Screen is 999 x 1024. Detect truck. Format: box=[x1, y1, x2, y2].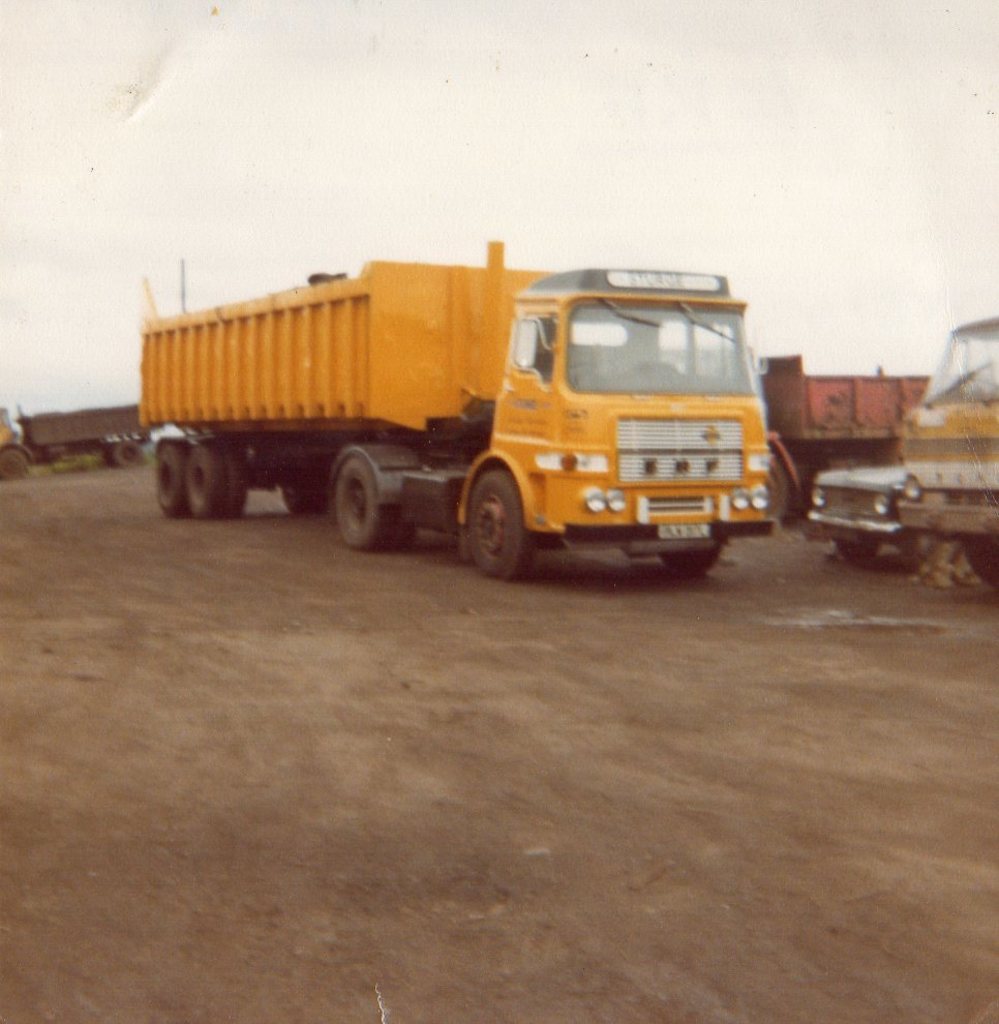
box=[110, 253, 819, 577].
